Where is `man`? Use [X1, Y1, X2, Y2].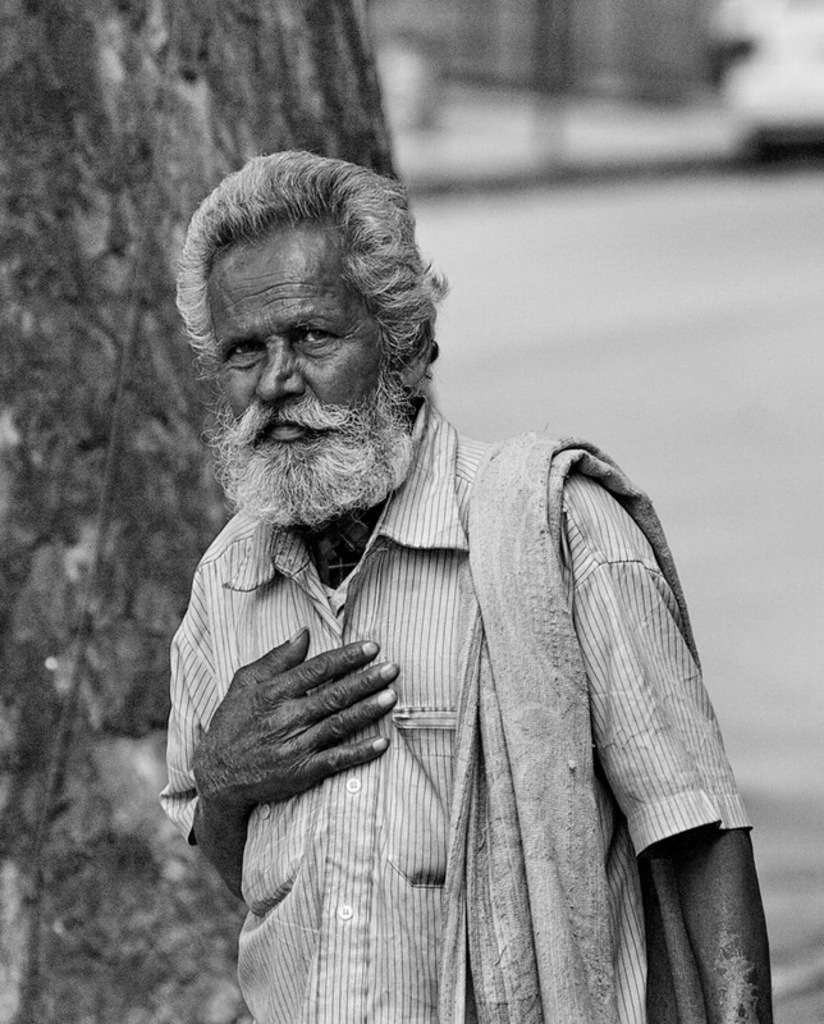
[139, 164, 751, 998].
